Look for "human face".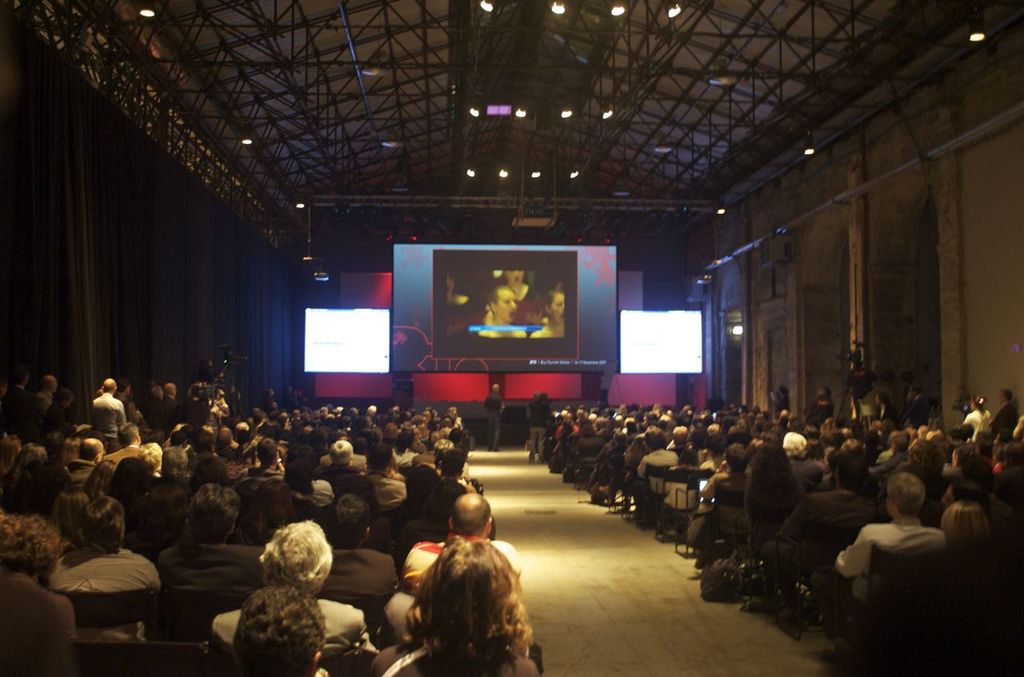
Found: (497, 290, 518, 322).
